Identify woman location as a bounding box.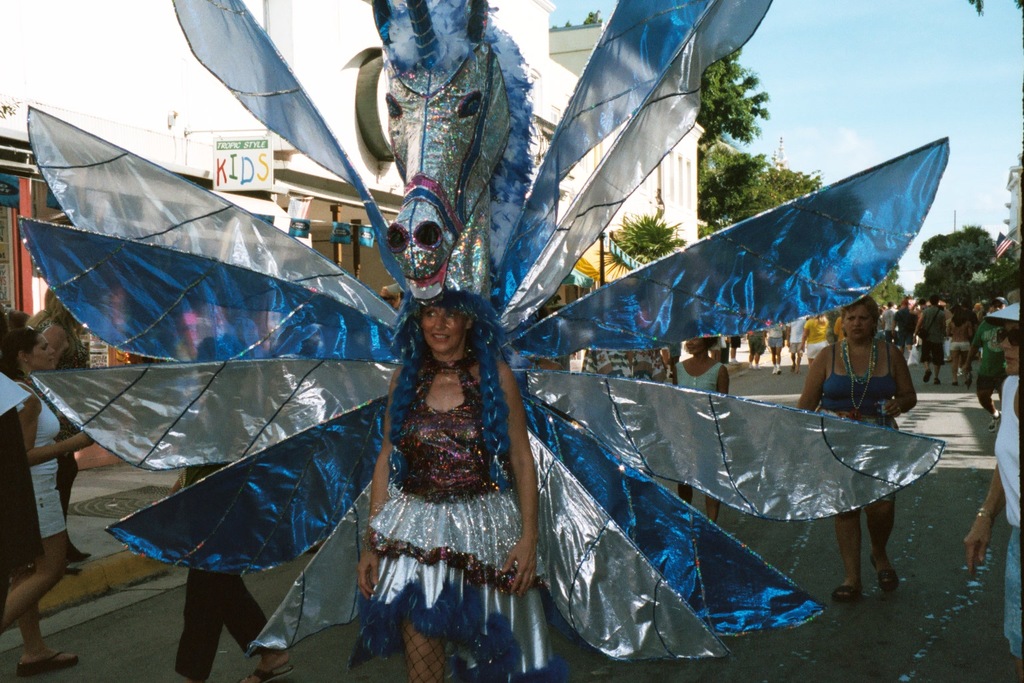
left=965, top=292, right=1023, bottom=662.
